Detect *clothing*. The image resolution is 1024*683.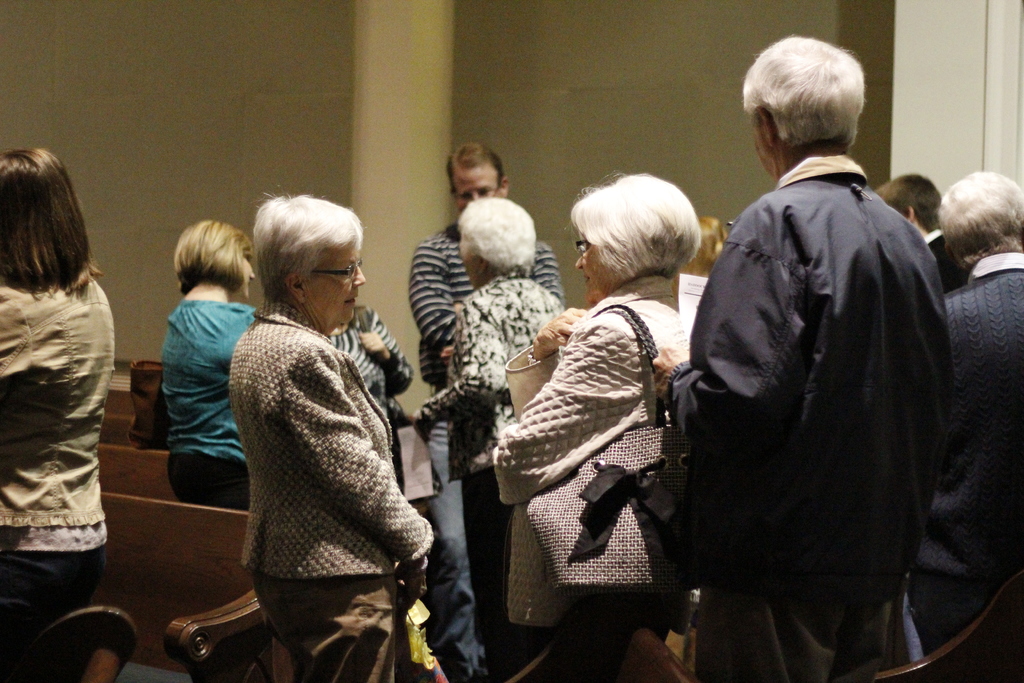
(680, 165, 942, 680).
